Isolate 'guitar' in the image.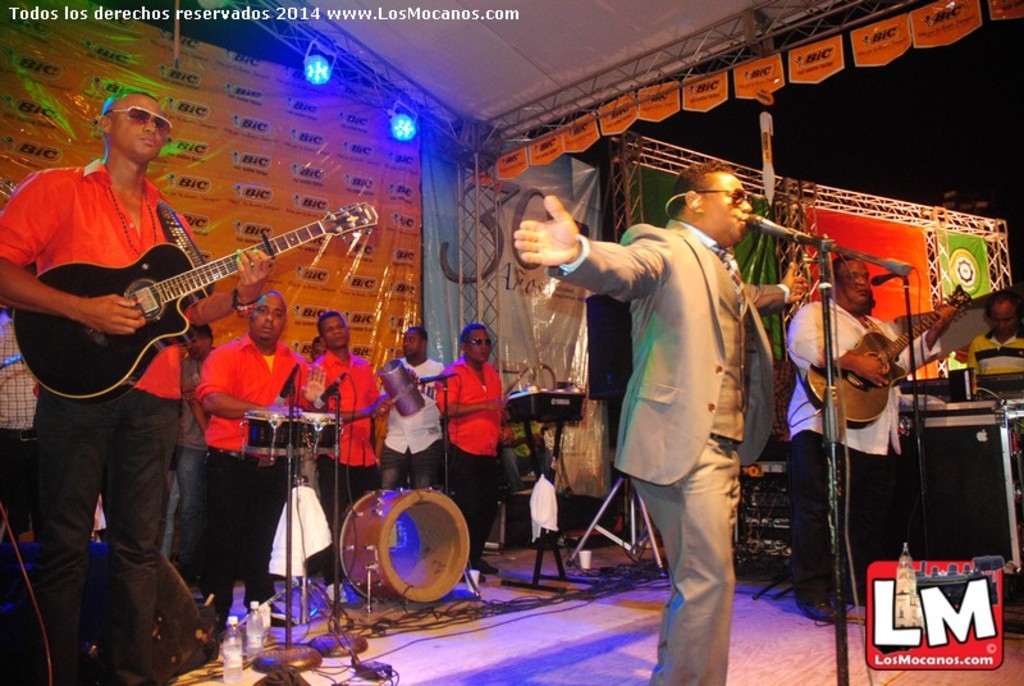
Isolated region: bbox=[827, 296, 968, 426].
